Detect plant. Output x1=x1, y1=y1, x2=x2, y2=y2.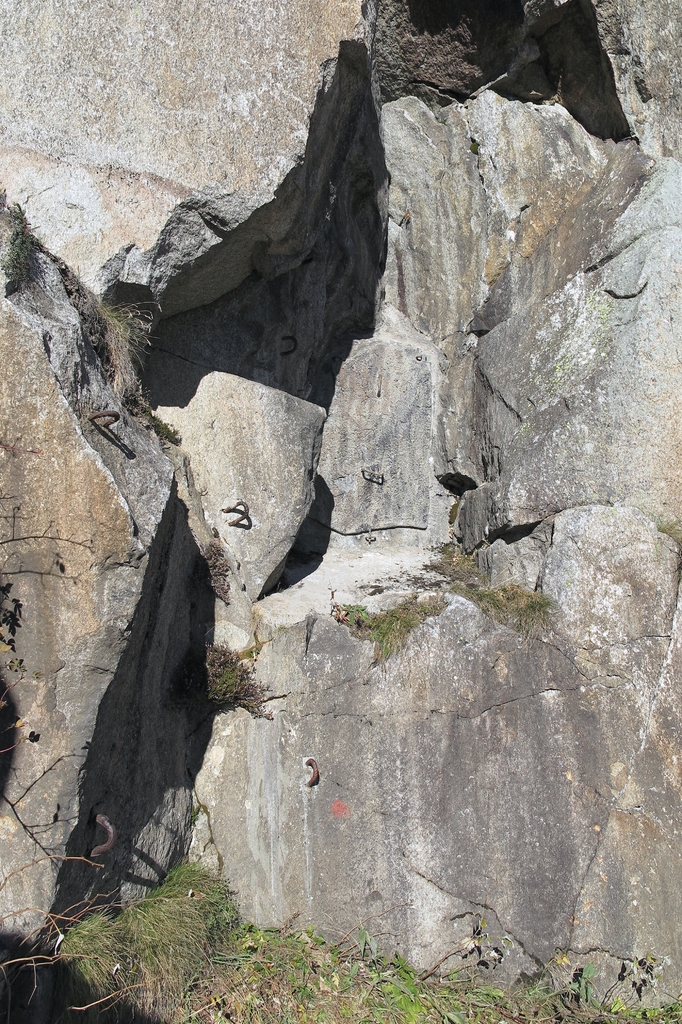
x1=200, y1=532, x2=227, y2=604.
